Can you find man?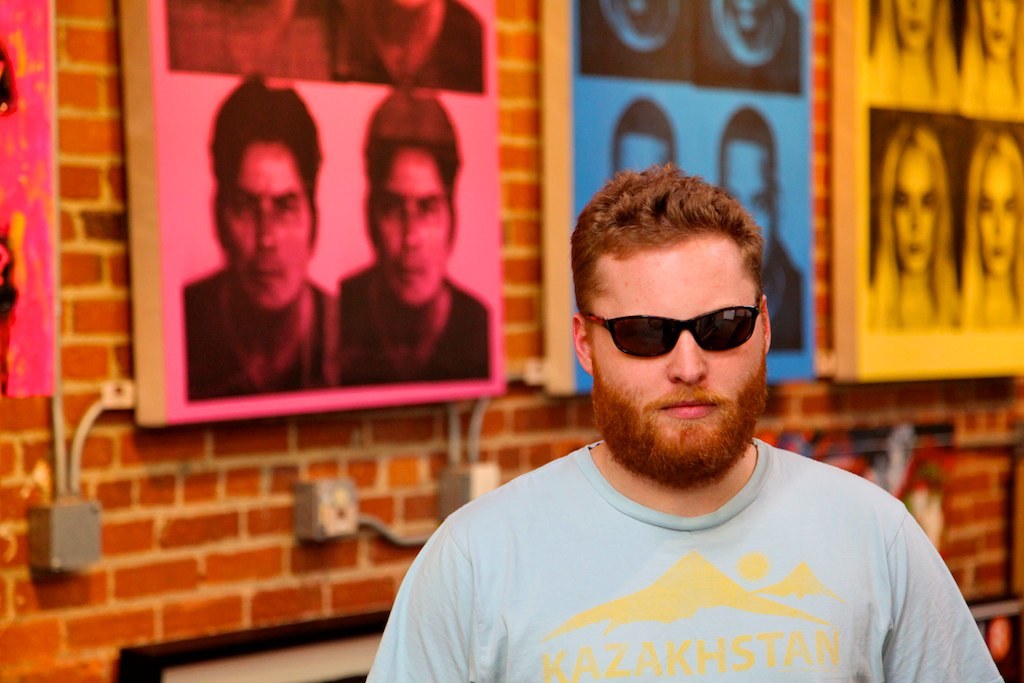
Yes, bounding box: l=606, t=97, r=679, b=175.
